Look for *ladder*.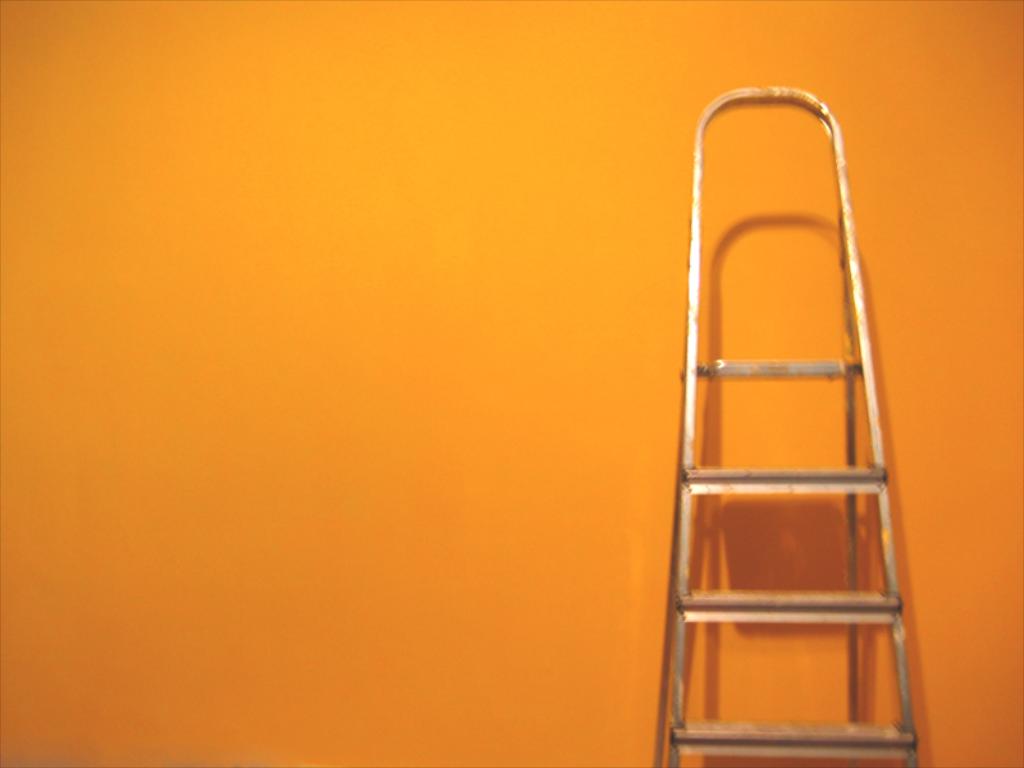
Found: [655,87,920,767].
